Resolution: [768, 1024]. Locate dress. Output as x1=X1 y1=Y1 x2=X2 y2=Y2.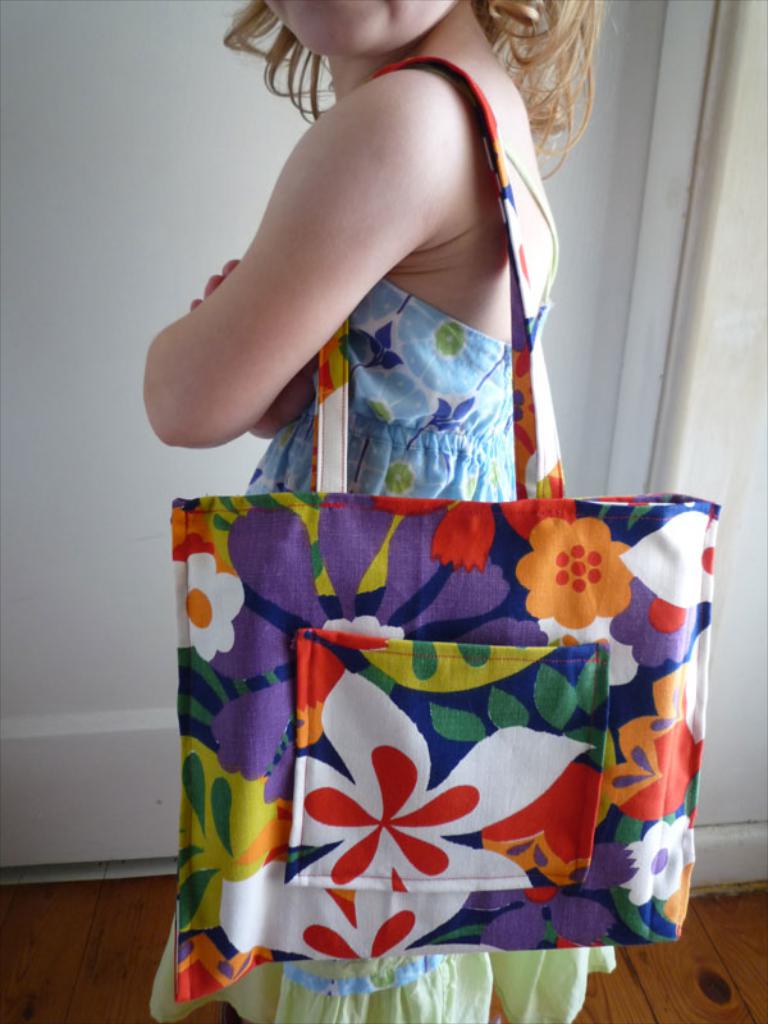
x1=145 y1=145 x2=620 y2=1023.
